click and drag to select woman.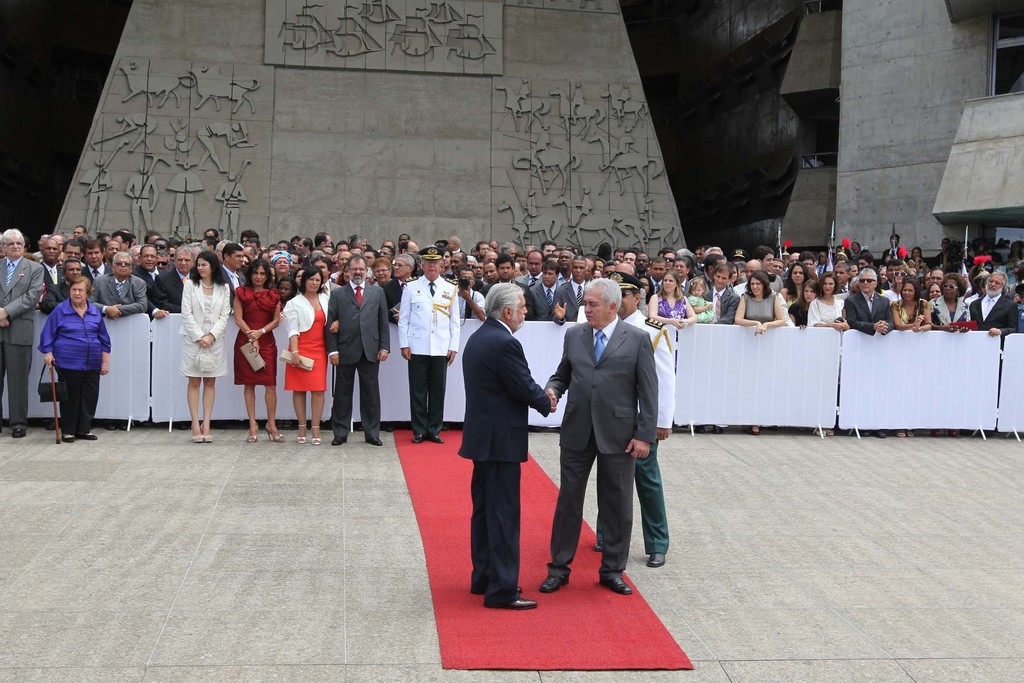
Selection: [888, 274, 936, 325].
